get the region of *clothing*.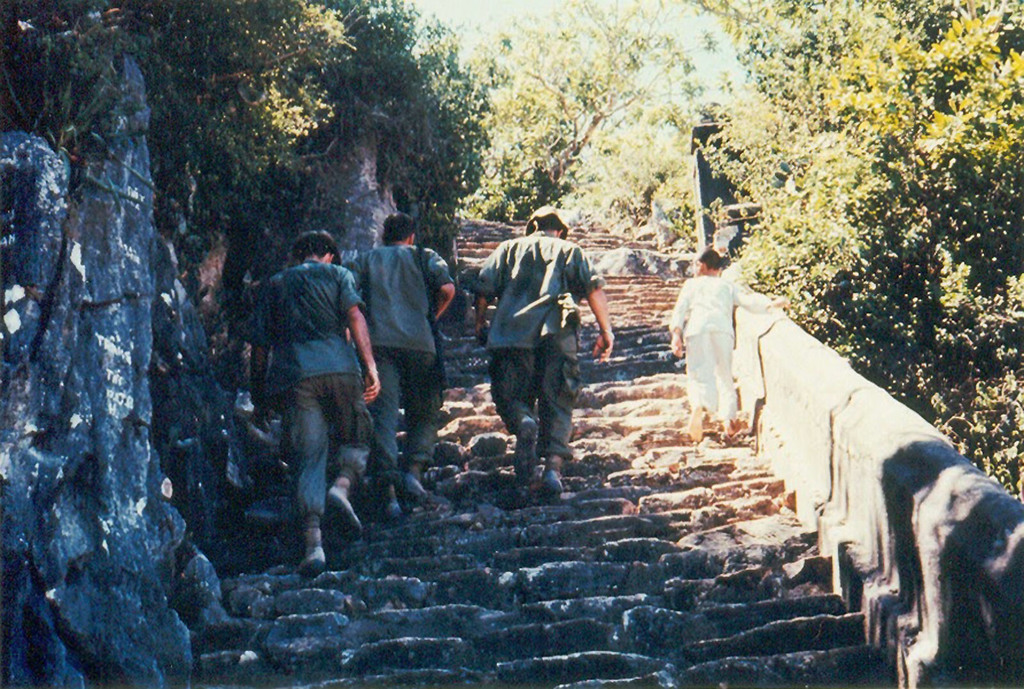
pyautogui.locateOnScreen(255, 263, 365, 510).
